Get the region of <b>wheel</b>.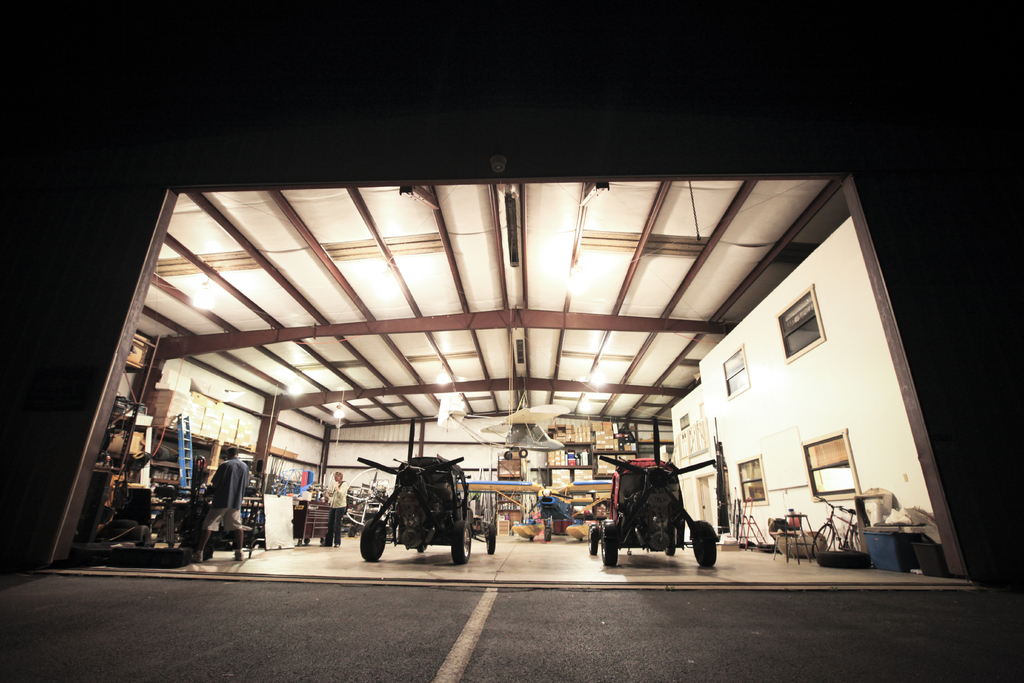
486:520:496:554.
